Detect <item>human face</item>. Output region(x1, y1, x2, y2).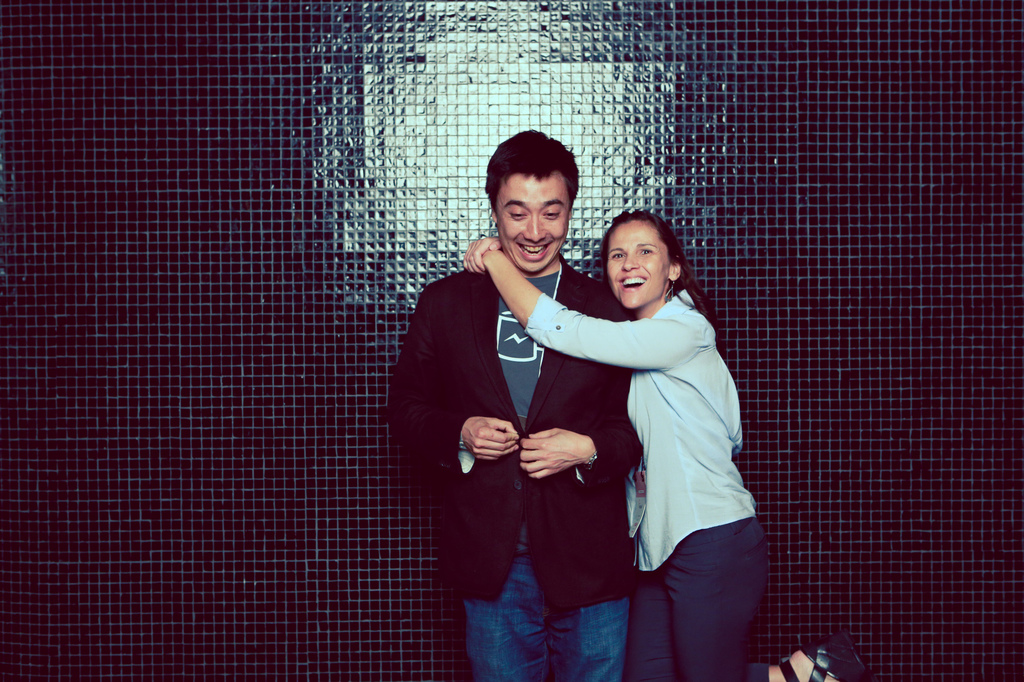
region(499, 168, 568, 274).
